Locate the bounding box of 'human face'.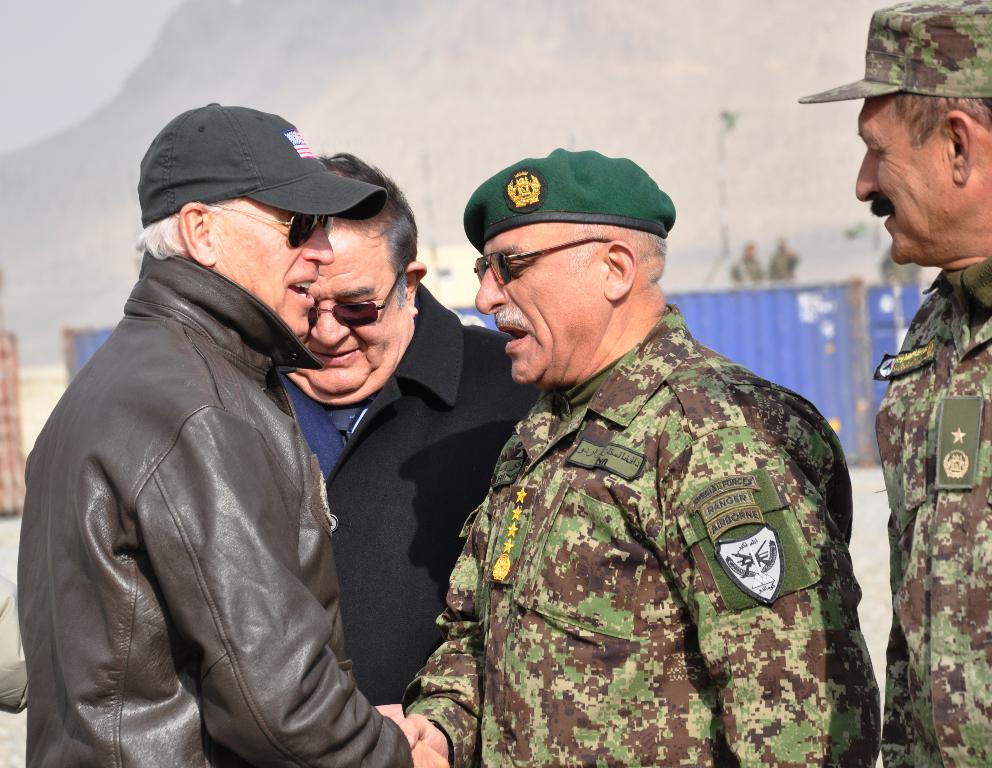
Bounding box: [286,223,415,408].
